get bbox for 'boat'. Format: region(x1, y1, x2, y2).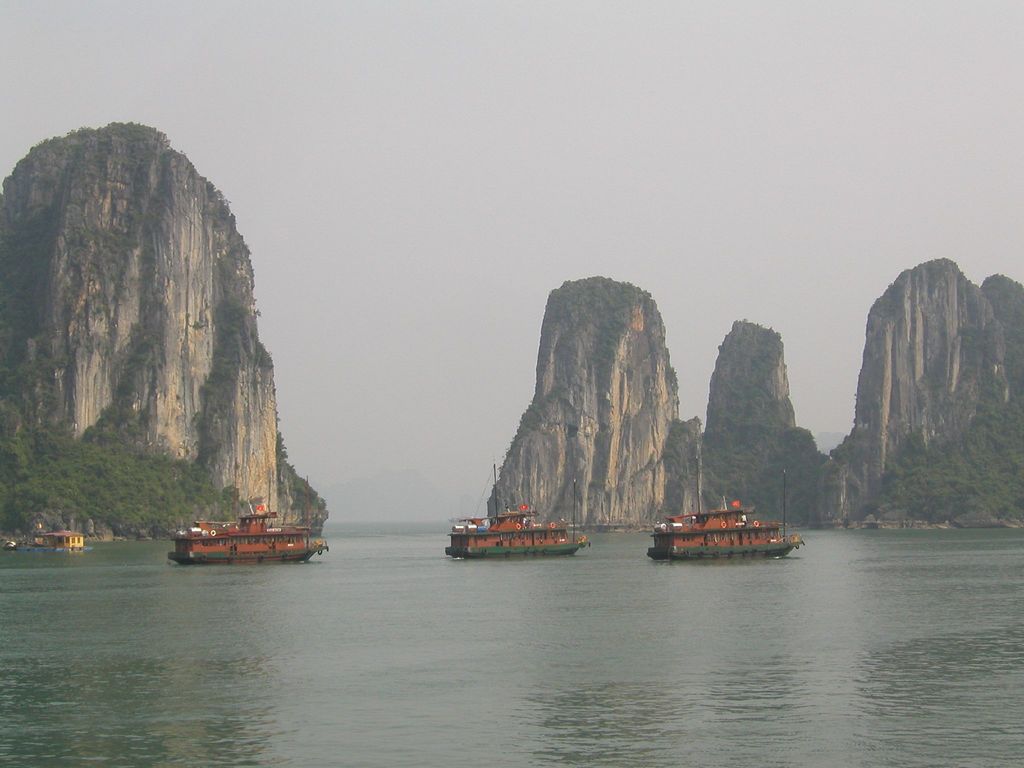
region(646, 493, 806, 567).
